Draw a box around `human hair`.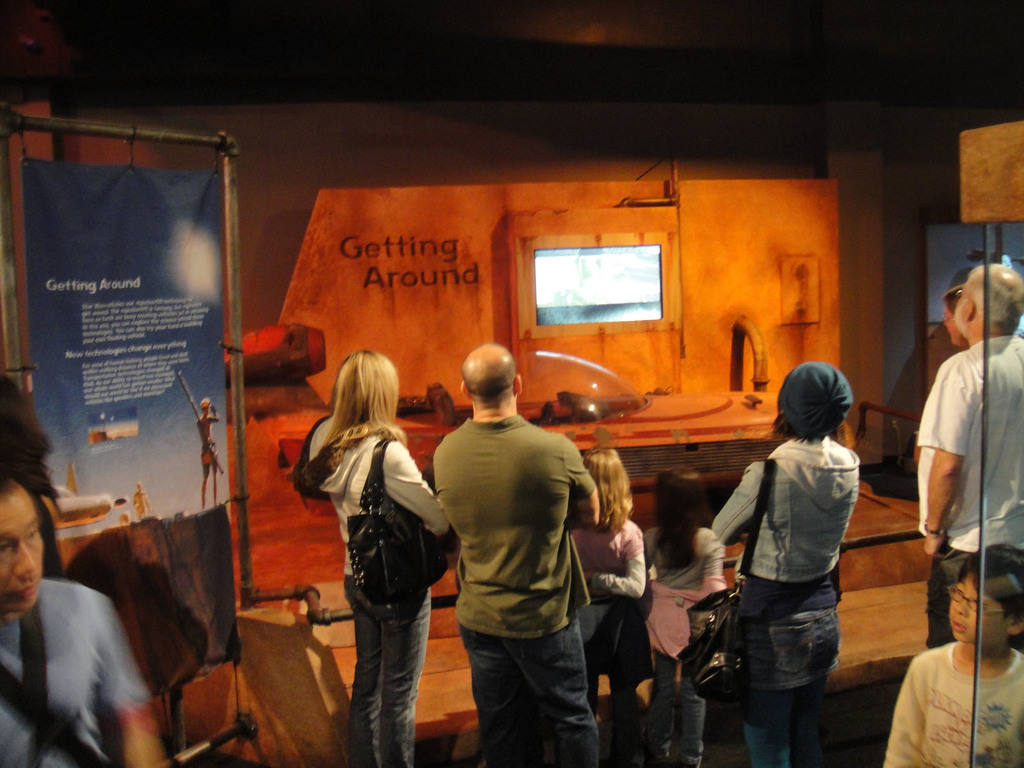
<region>964, 257, 1021, 330</region>.
